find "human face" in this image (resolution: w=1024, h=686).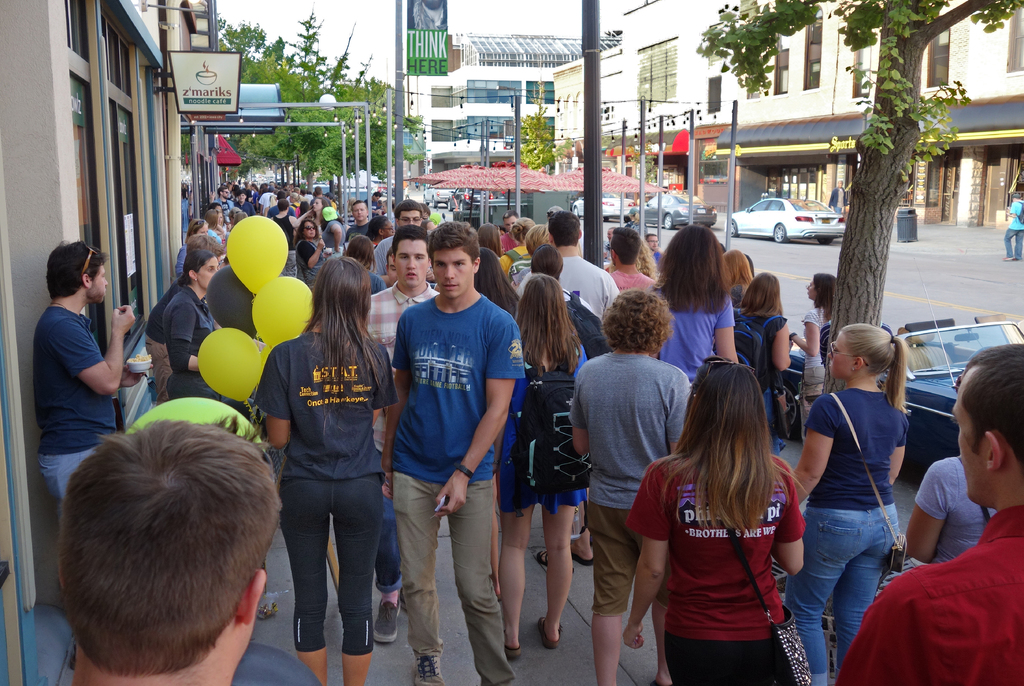
pyautogui.locateOnScreen(198, 258, 218, 290).
